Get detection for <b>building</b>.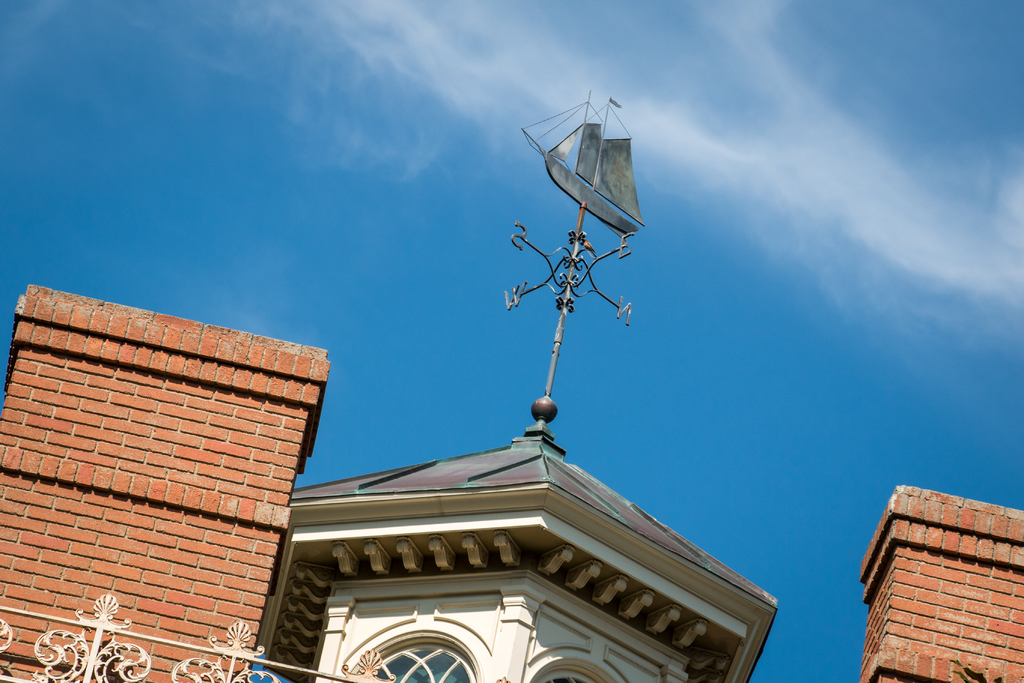
Detection: <bbox>0, 89, 1023, 682</bbox>.
